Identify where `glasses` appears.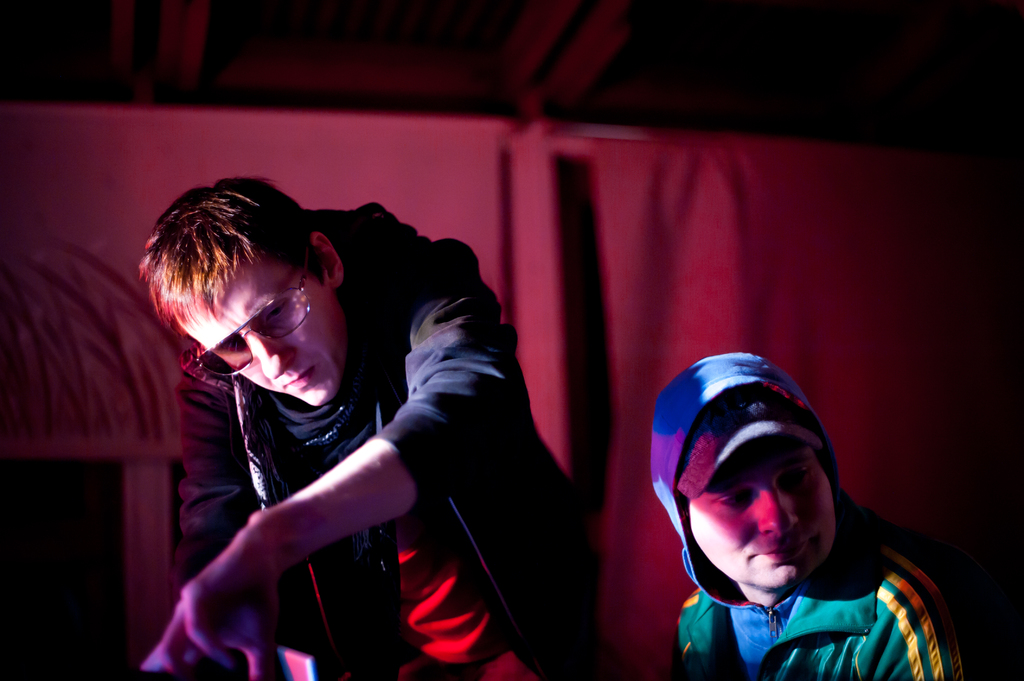
Appears at detection(193, 245, 313, 377).
